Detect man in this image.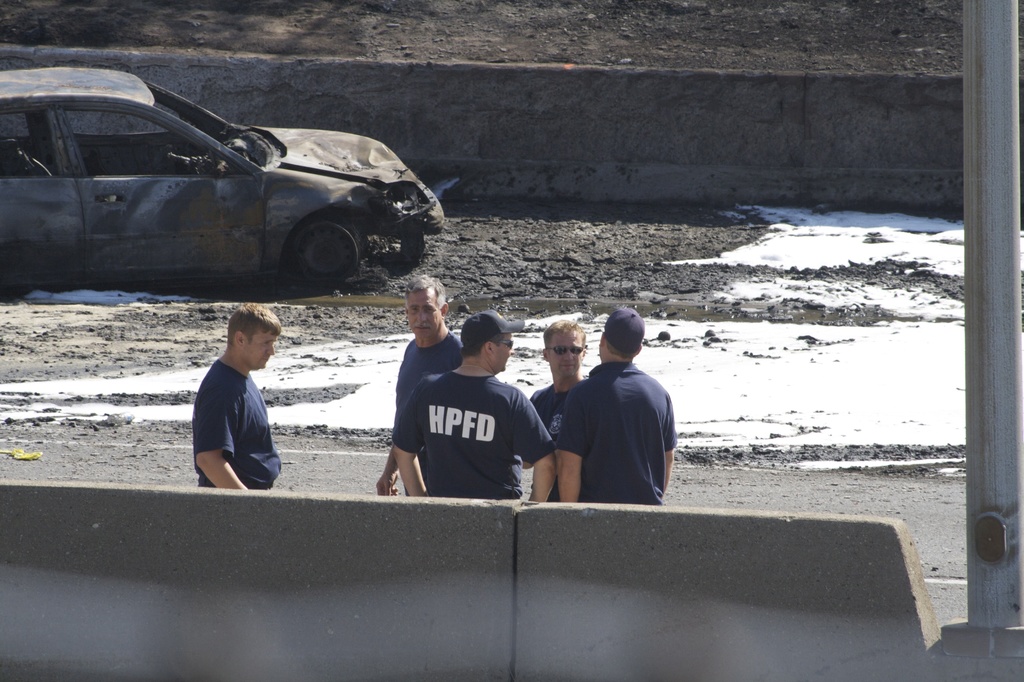
Detection: bbox=[183, 302, 287, 488].
